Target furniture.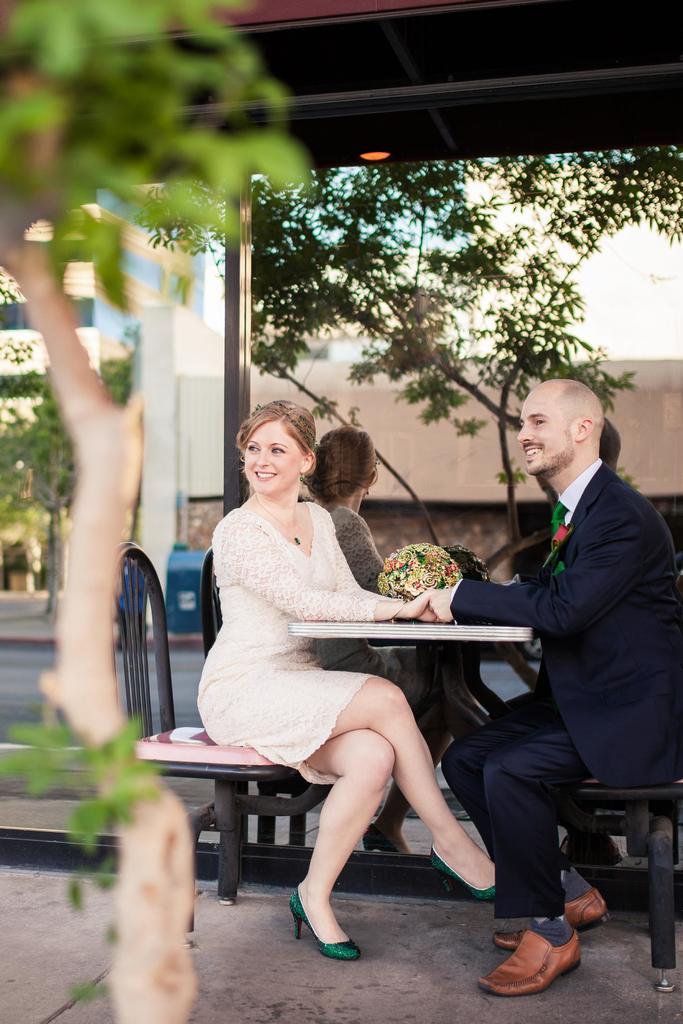
Target region: crop(184, 617, 678, 991).
